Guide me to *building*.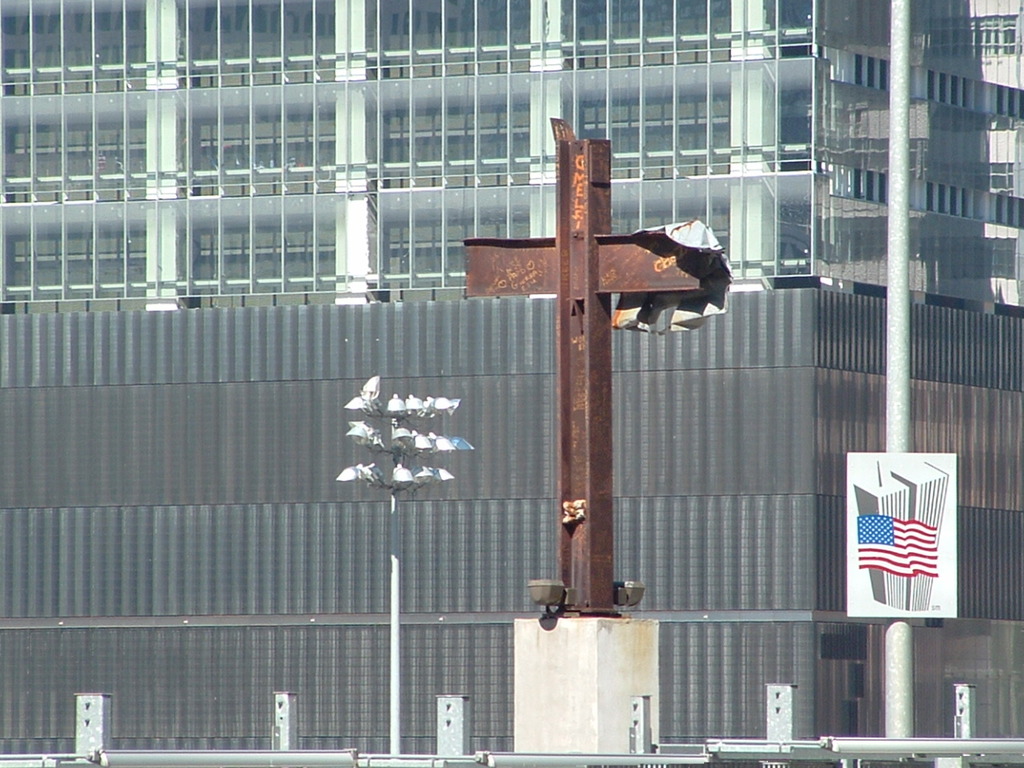
Guidance: l=0, t=0, r=1023, b=751.
